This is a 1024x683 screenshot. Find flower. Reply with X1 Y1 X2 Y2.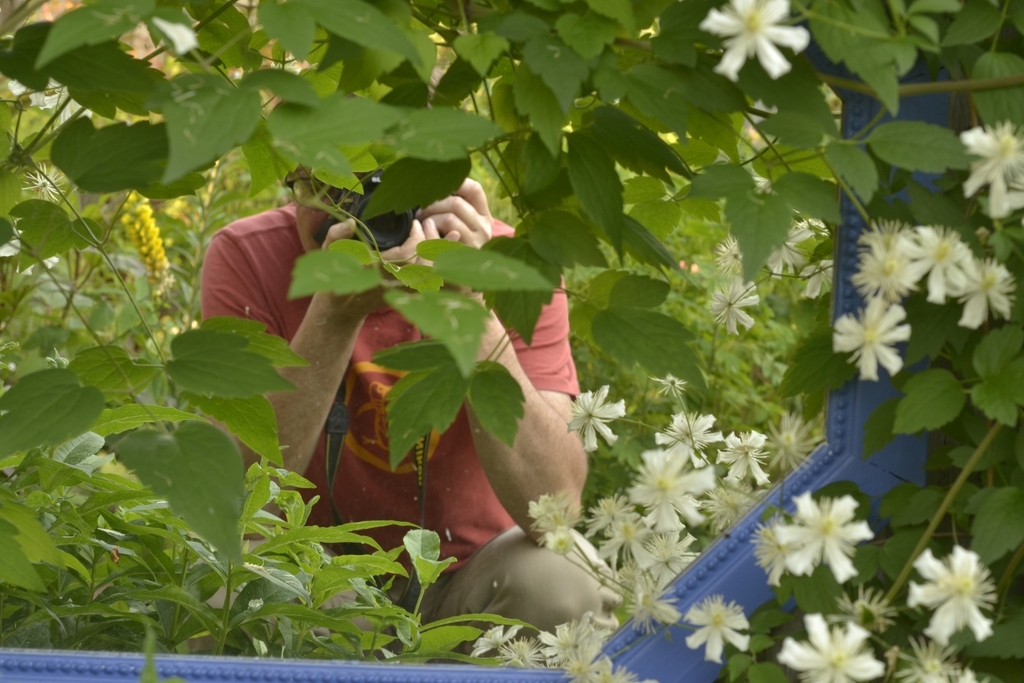
831 298 913 381.
